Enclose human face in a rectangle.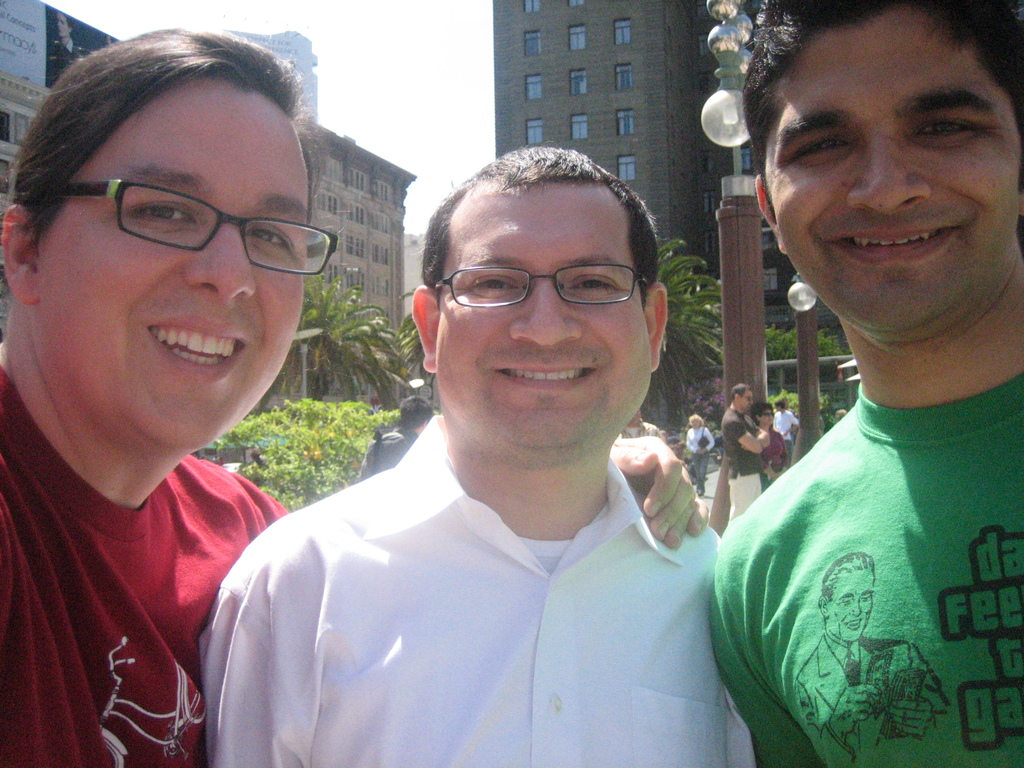
<bbox>829, 566, 872, 646</bbox>.
